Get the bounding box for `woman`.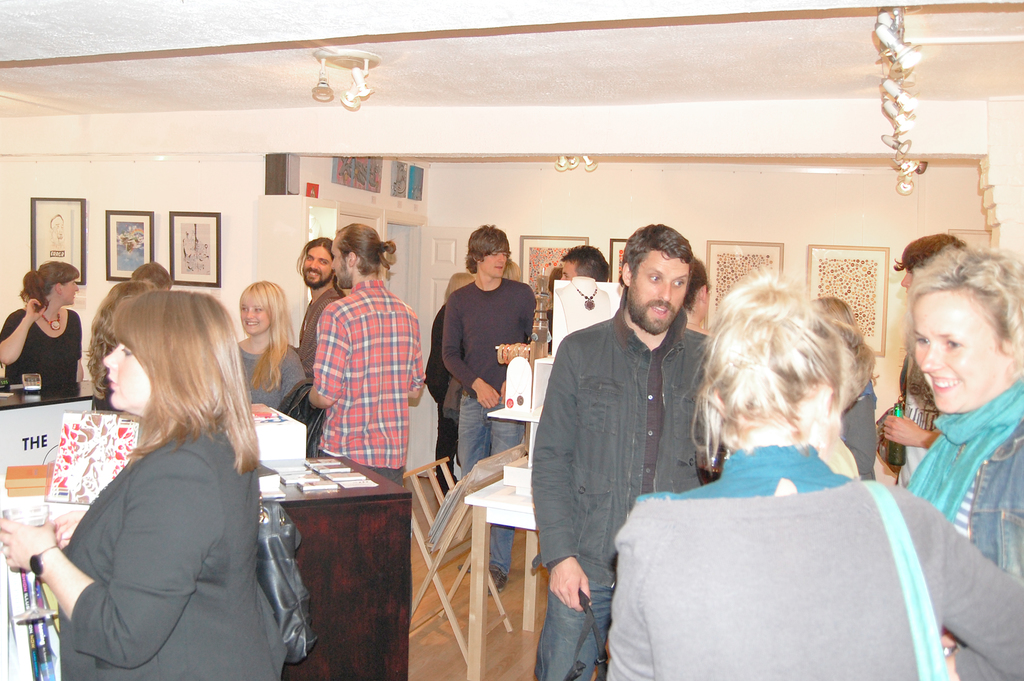
box=[904, 240, 1023, 582].
